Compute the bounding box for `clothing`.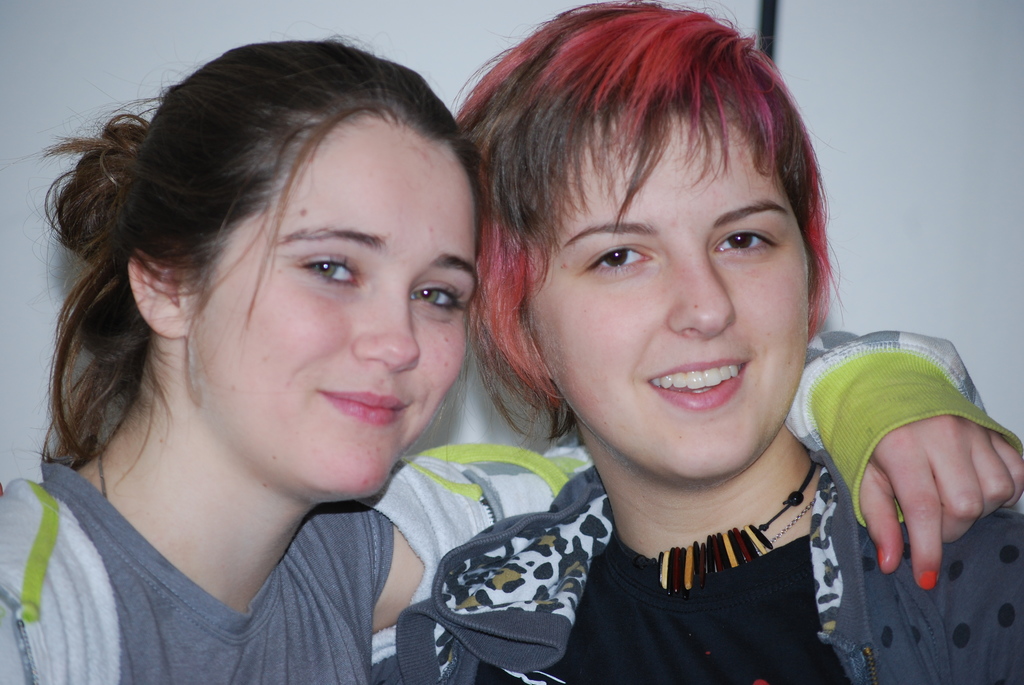
(0, 333, 1023, 684).
